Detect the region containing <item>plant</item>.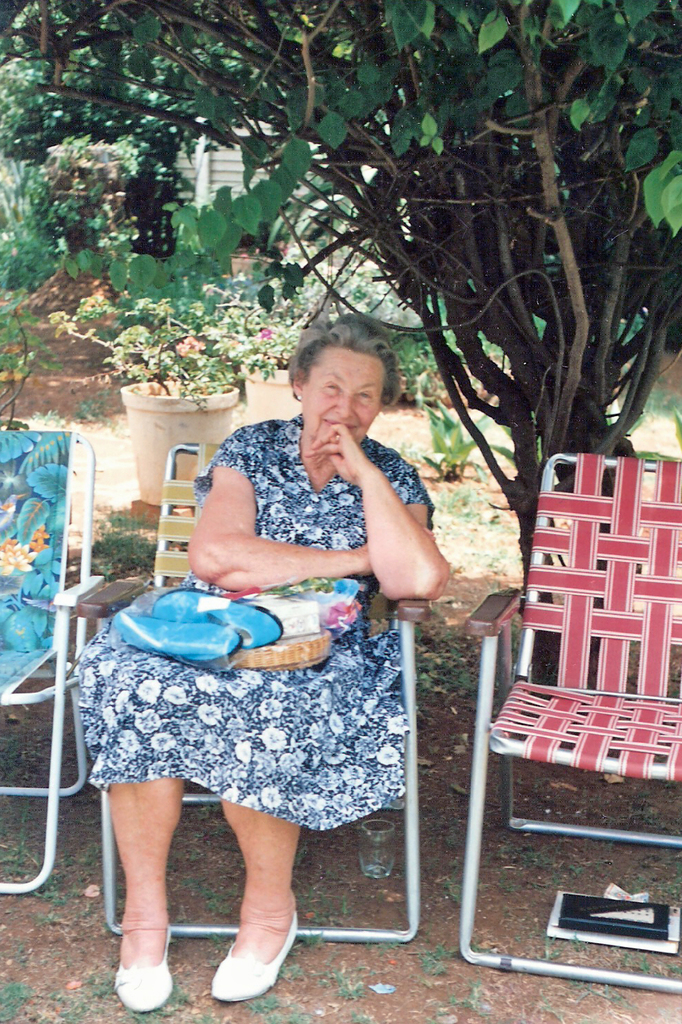
box=[0, 961, 33, 1023].
